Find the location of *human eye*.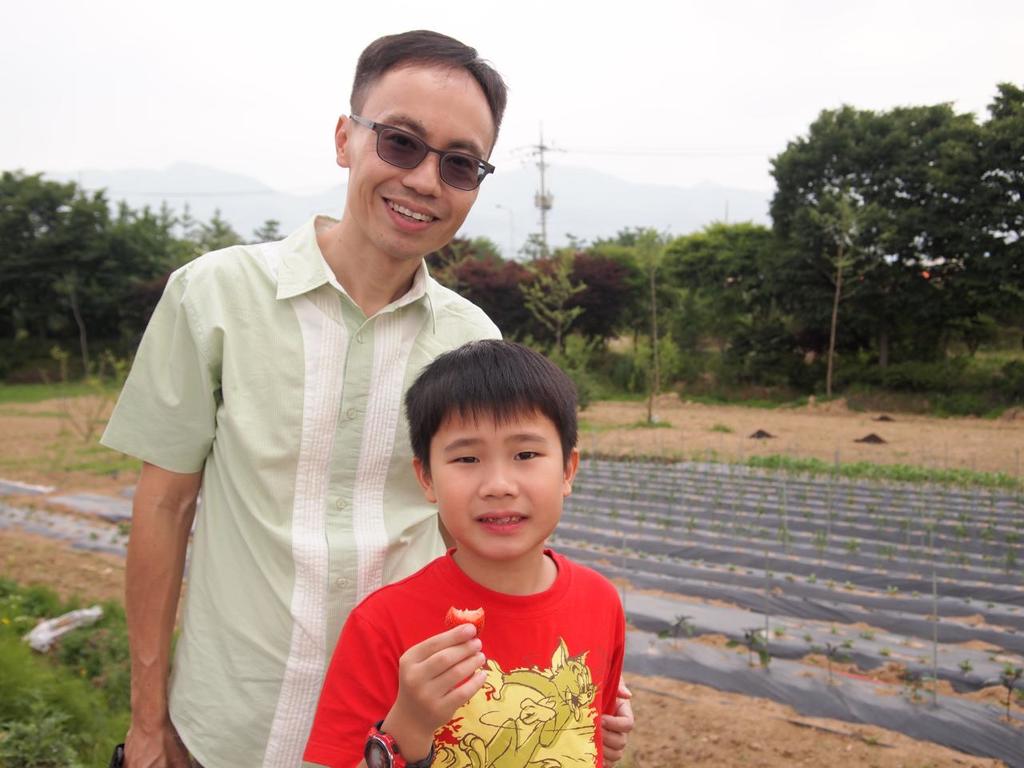
Location: bbox=[382, 129, 418, 154].
